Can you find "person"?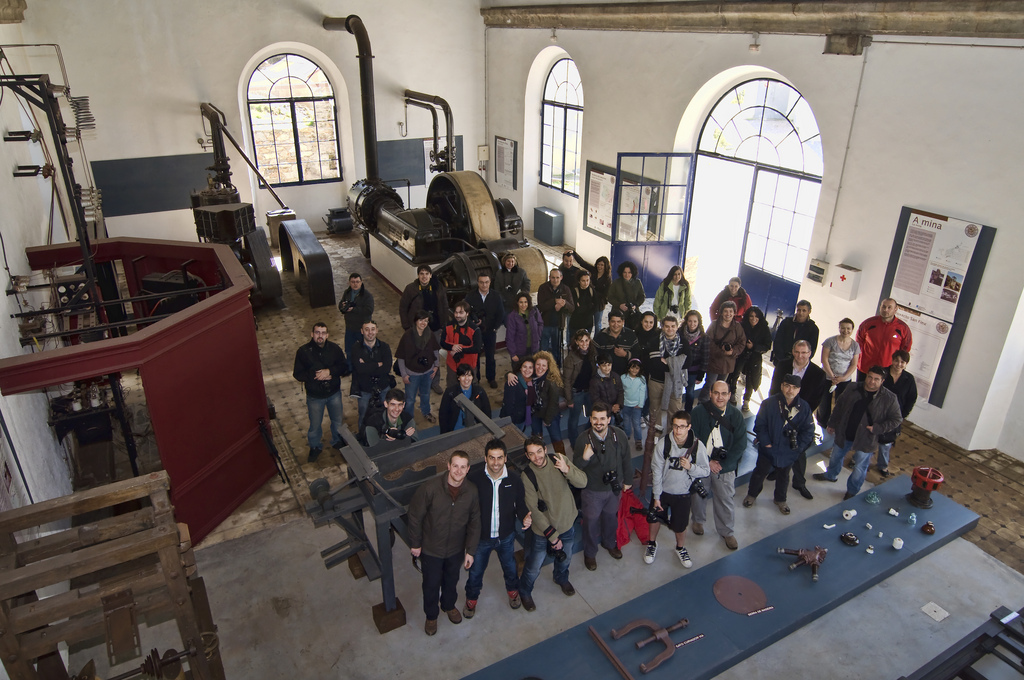
Yes, bounding box: 740:375:817:514.
